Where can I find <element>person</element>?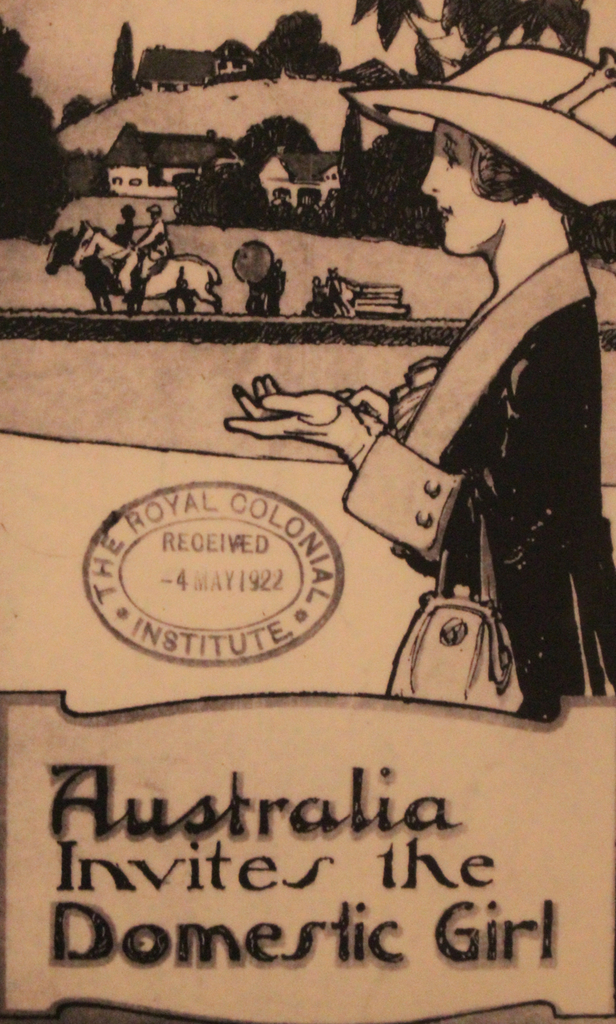
You can find it at x1=229, y1=38, x2=615, y2=722.
